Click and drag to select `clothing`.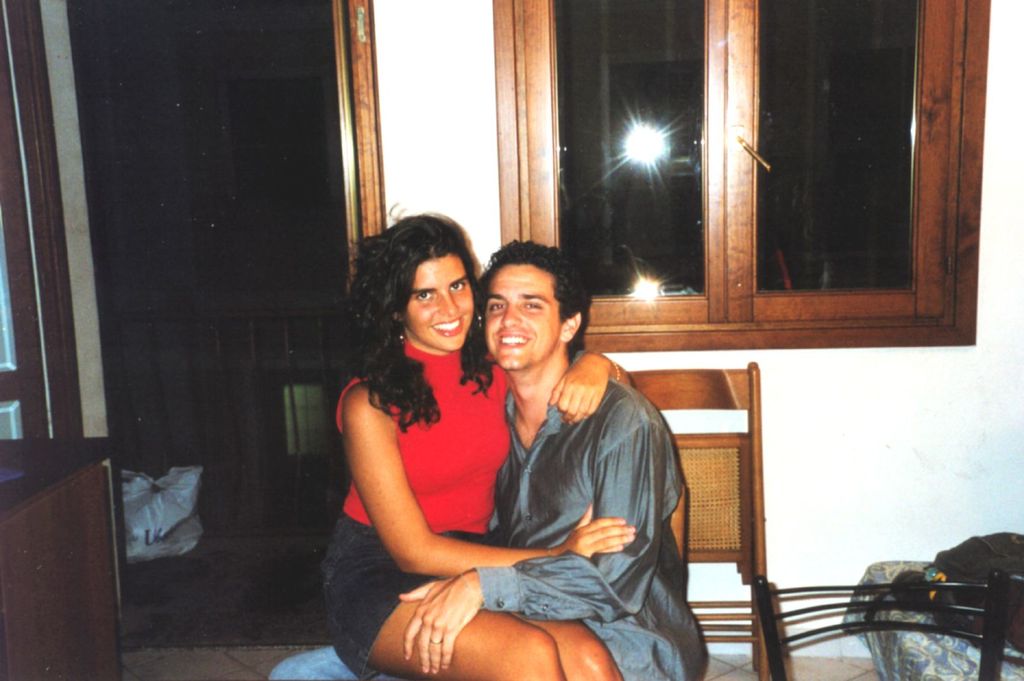
Selection: [271, 340, 719, 680].
